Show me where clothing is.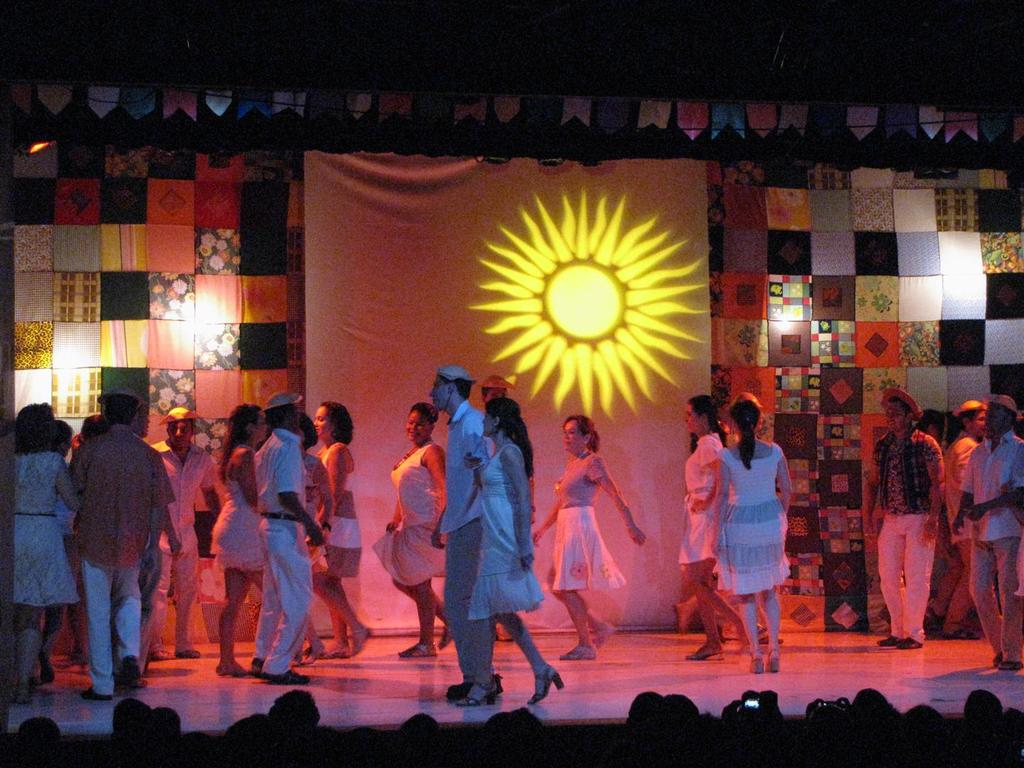
clothing is at select_region(371, 442, 452, 587).
